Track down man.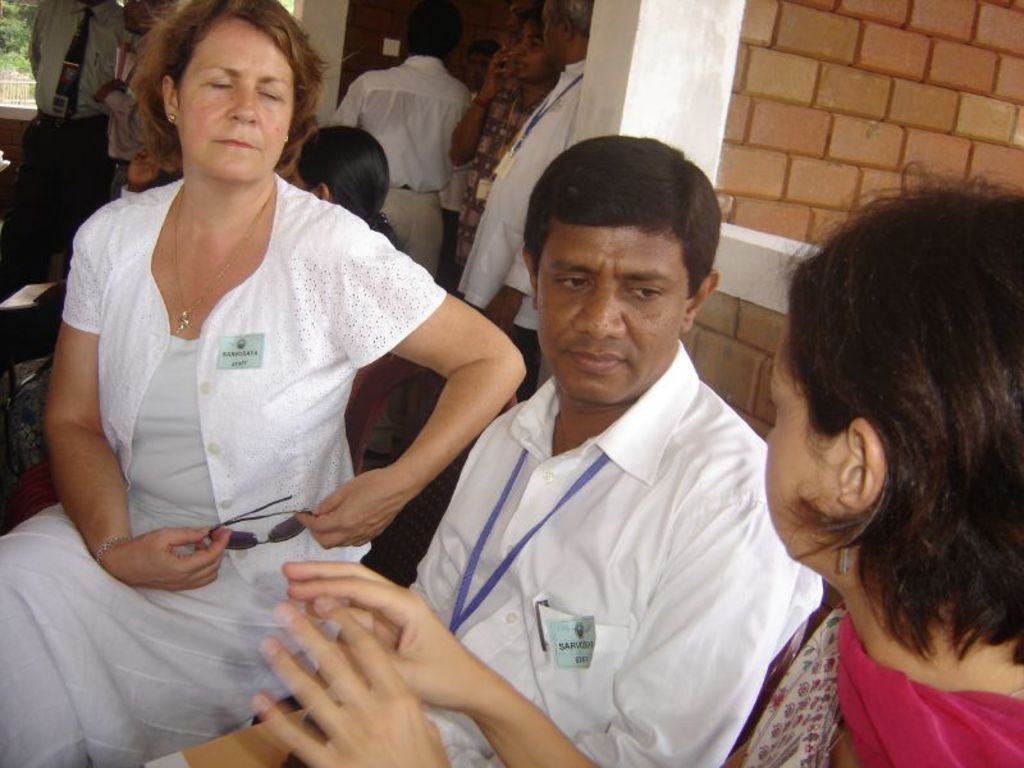
Tracked to <region>404, 0, 562, 454</region>.
